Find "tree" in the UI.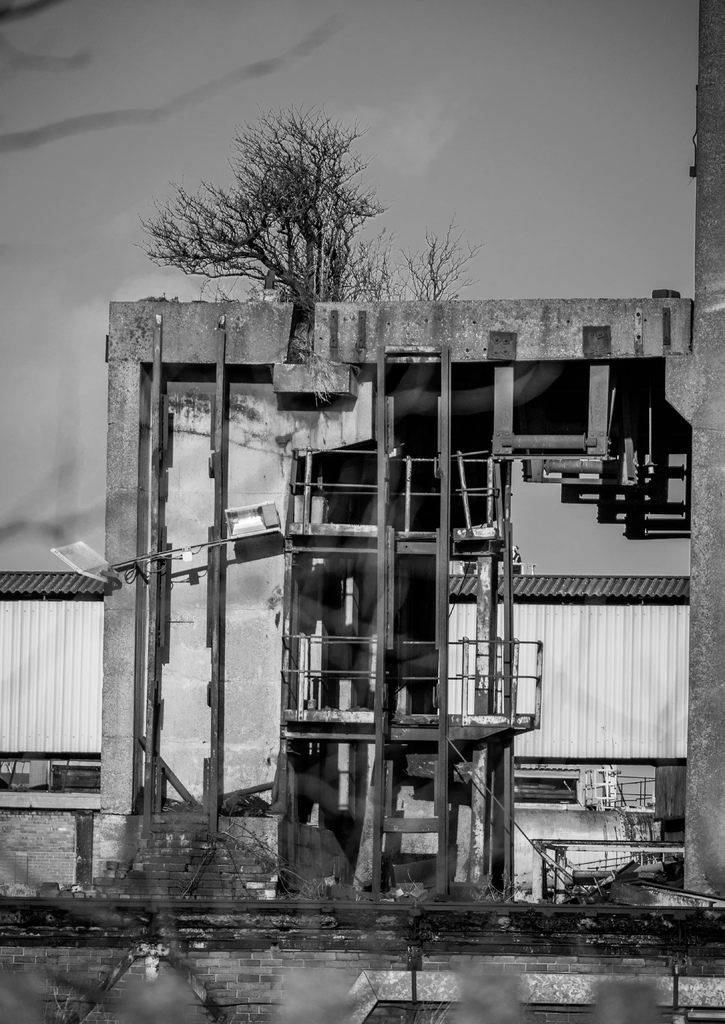
UI element at bbox(393, 218, 466, 305).
